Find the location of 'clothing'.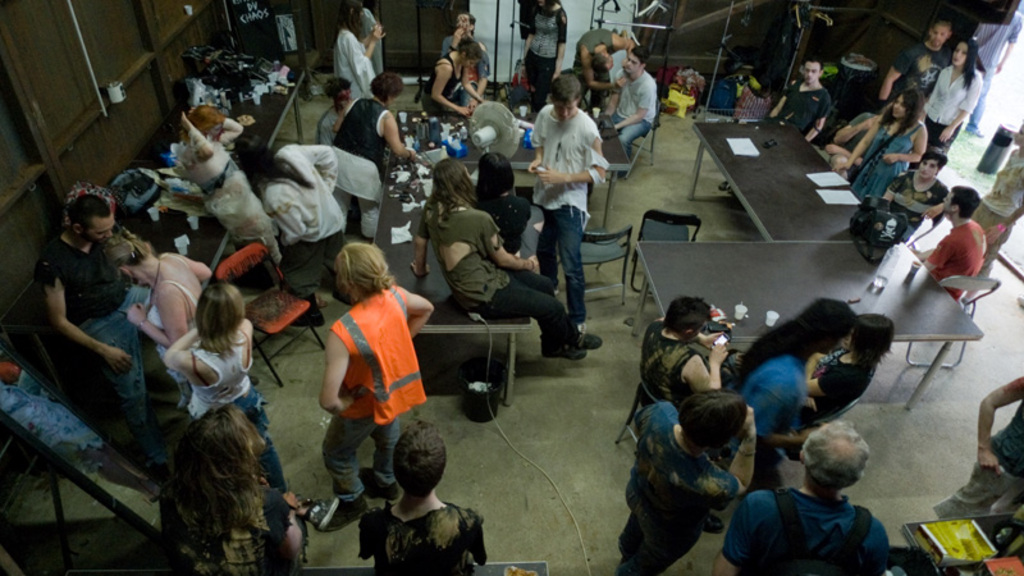
Location: x1=895, y1=37, x2=961, y2=118.
